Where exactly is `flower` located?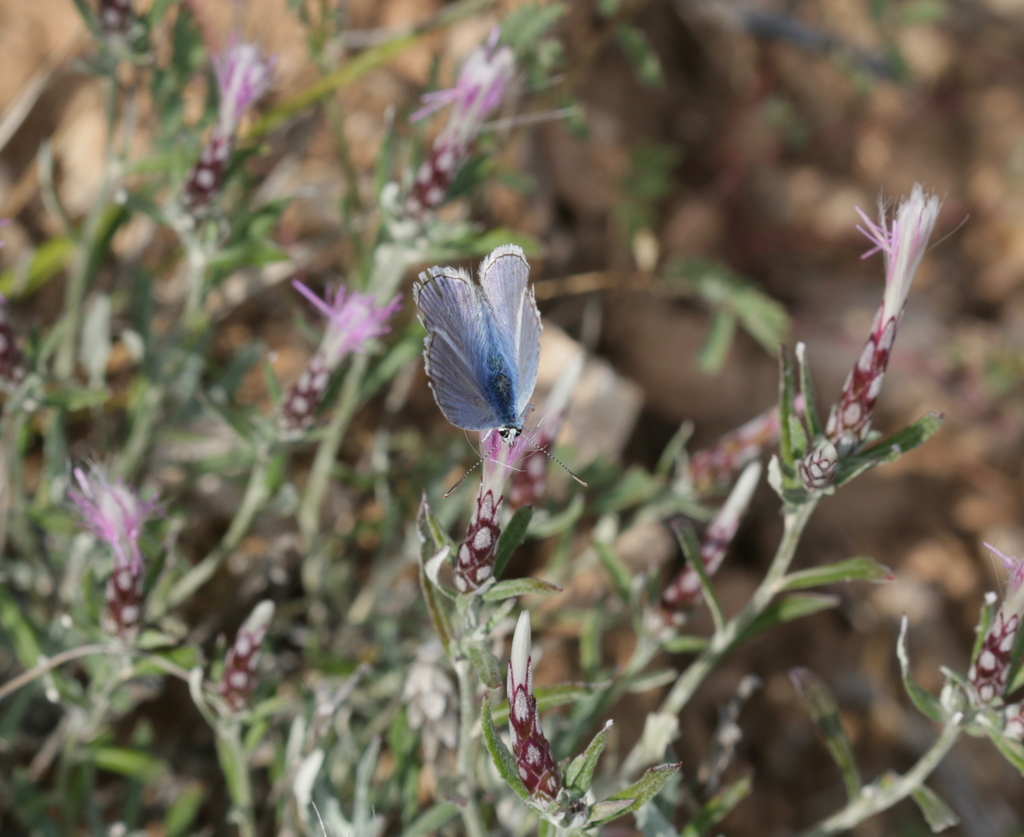
Its bounding box is select_region(284, 293, 411, 439).
